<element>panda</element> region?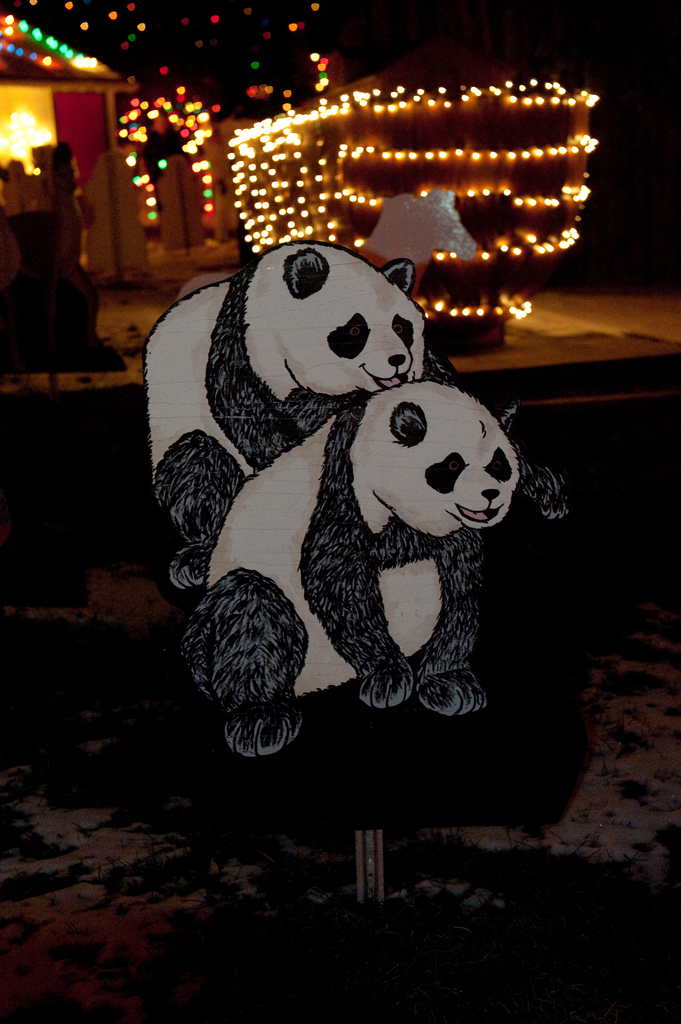
box=[182, 375, 525, 758]
